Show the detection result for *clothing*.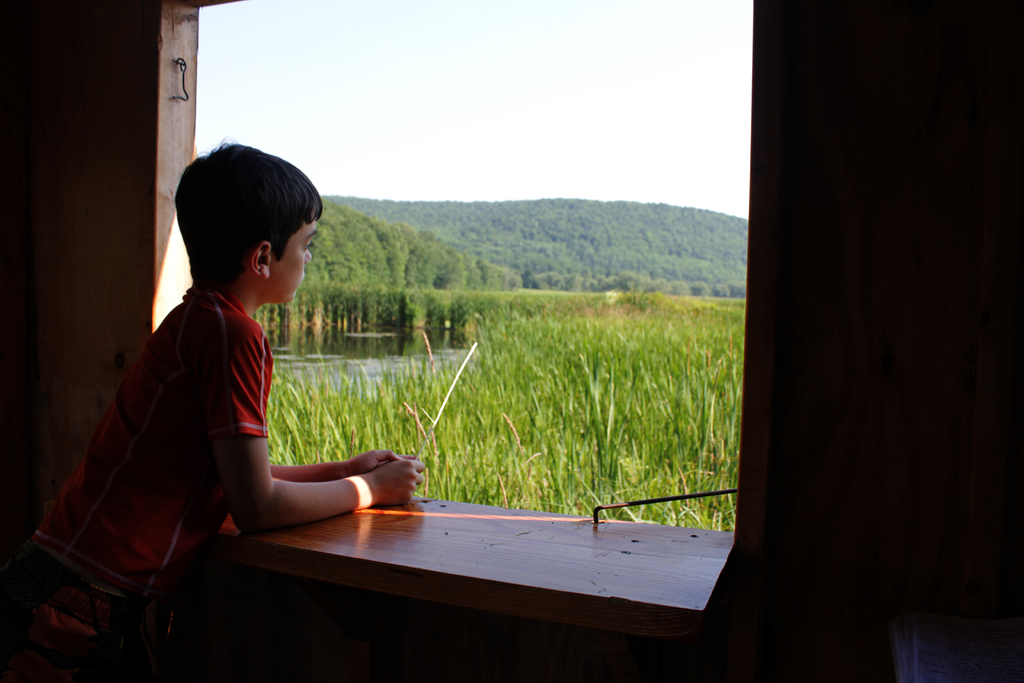
l=0, t=277, r=277, b=682.
